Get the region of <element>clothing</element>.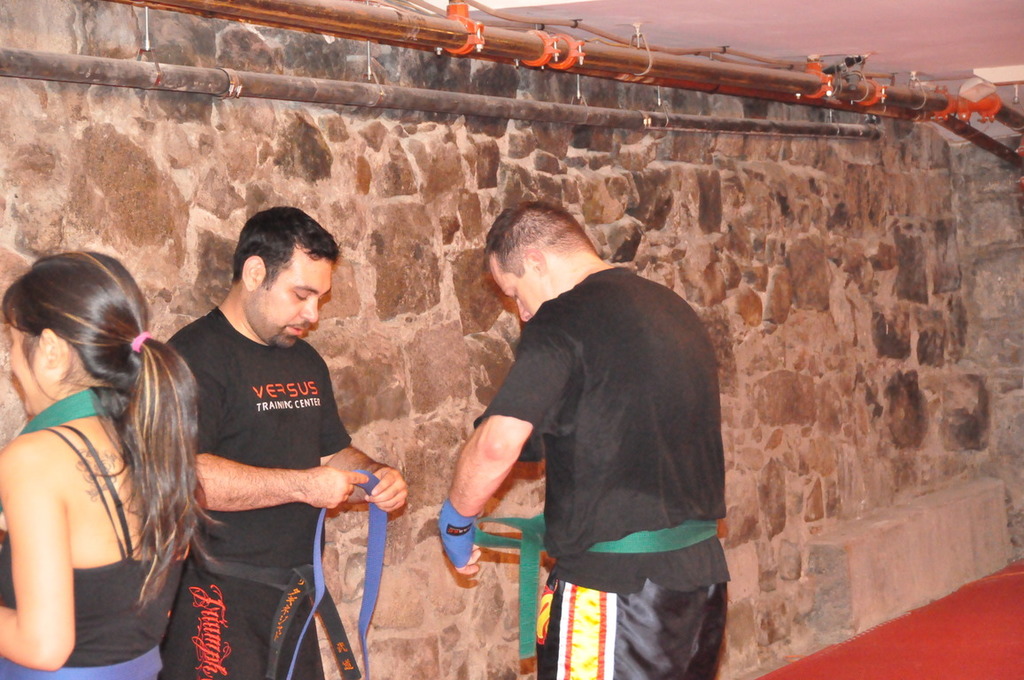
(x1=0, y1=394, x2=182, y2=677).
